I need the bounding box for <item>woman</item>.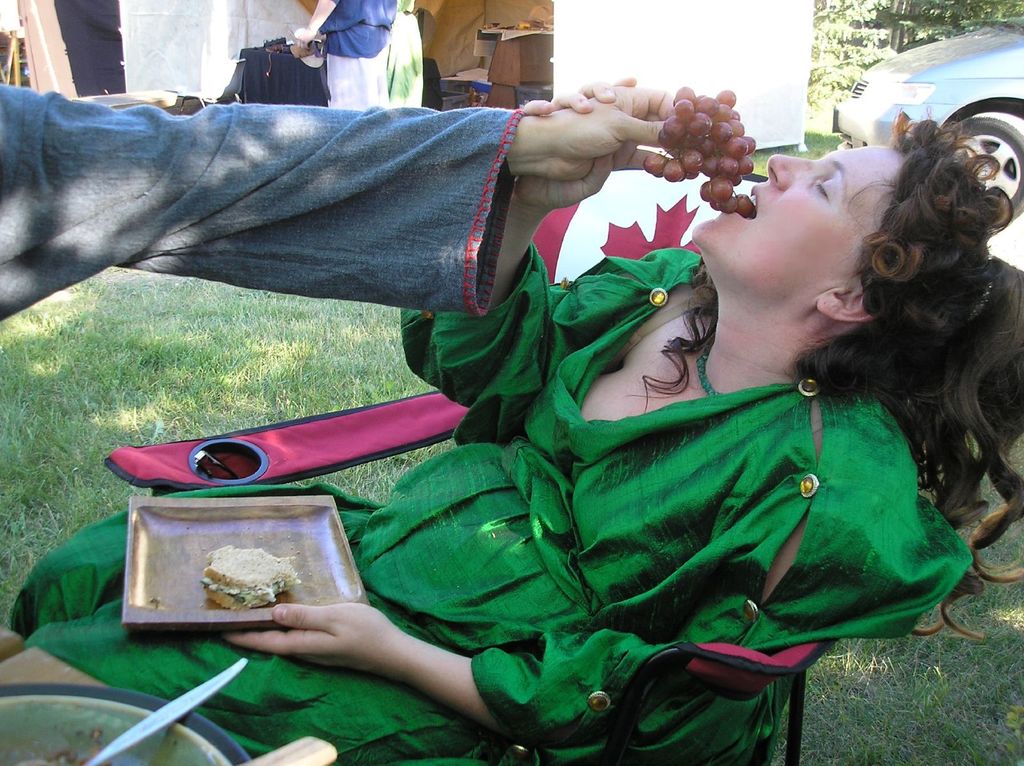
Here it is: (15, 123, 1023, 765).
